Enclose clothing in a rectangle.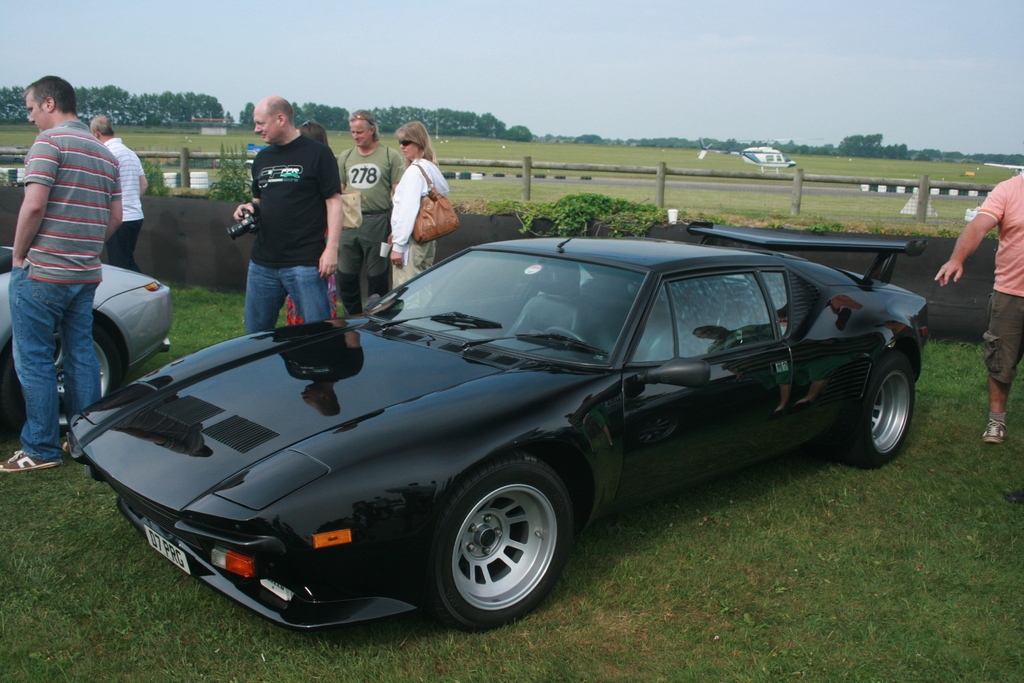
{"left": 1, "top": 110, "right": 109, "bottom": 470}.
